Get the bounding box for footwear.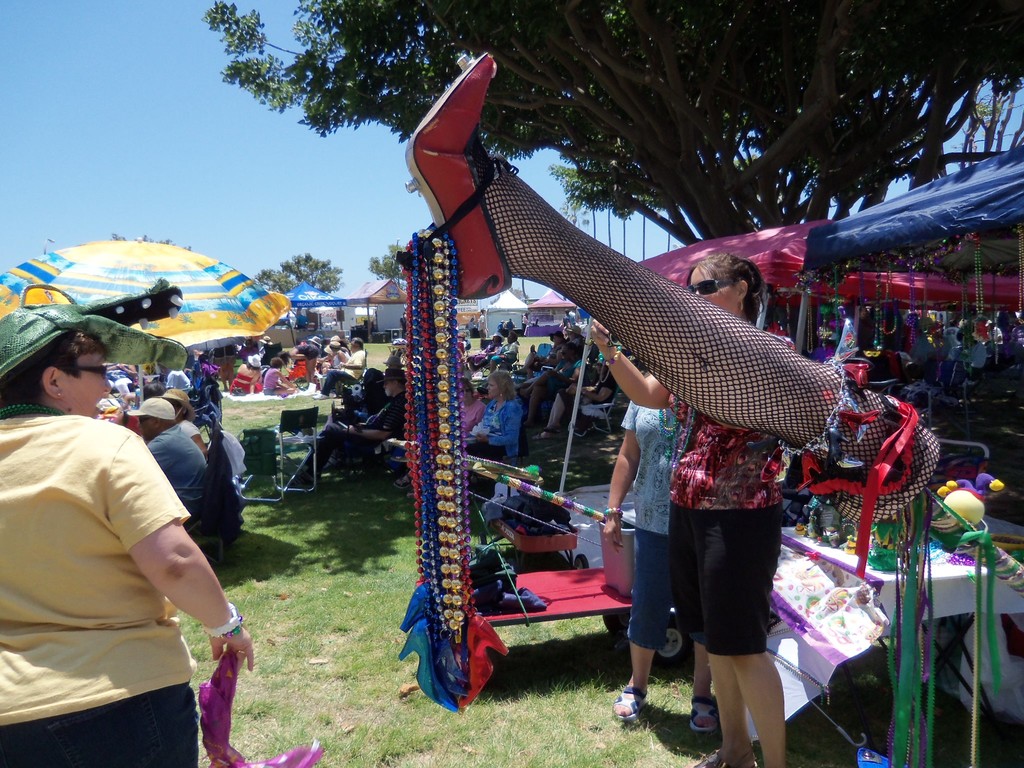
<box>687,735,742,767</box>.
